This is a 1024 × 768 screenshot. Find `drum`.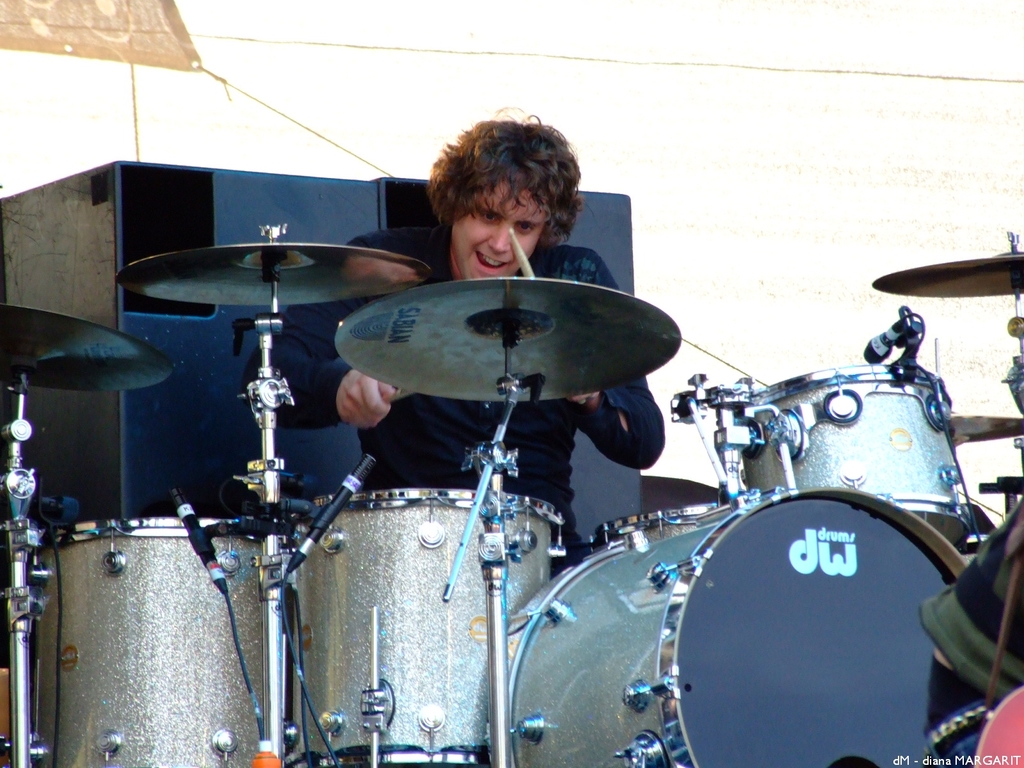
Bounding box: left=22, top=514, right=298, bottom=767.
